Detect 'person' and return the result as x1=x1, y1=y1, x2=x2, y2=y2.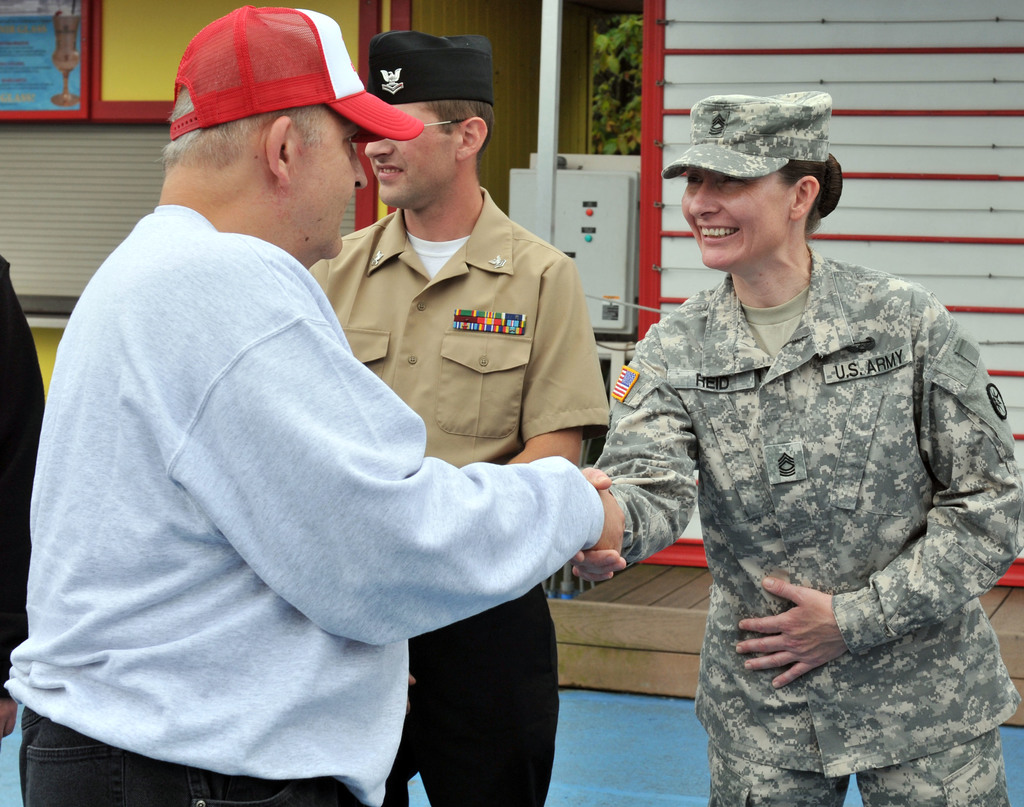
x1=0, y1=5, x2=625, y2=806.
